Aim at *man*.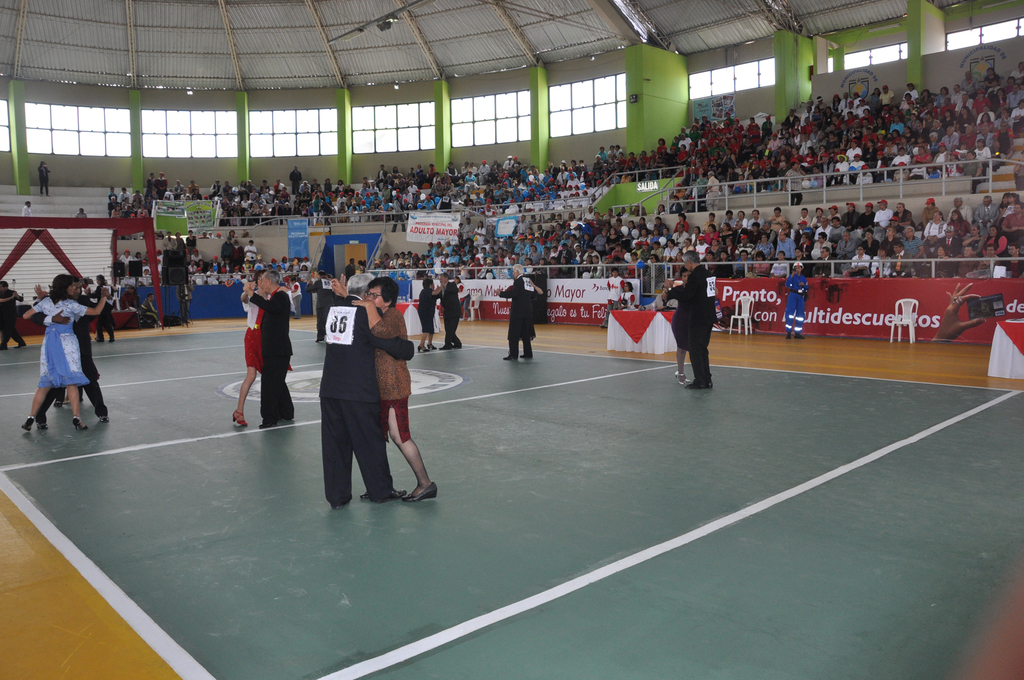
Aimed at rect(0, 278, 26, 352).
